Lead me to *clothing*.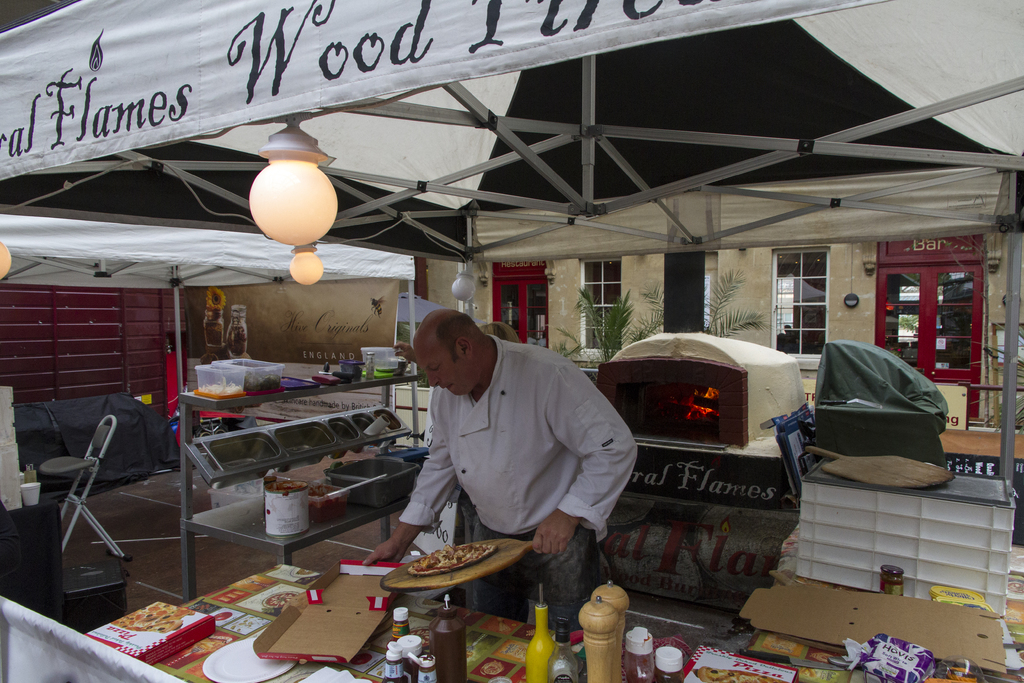
Lead to l=379, t=315, r=644, b=592.
